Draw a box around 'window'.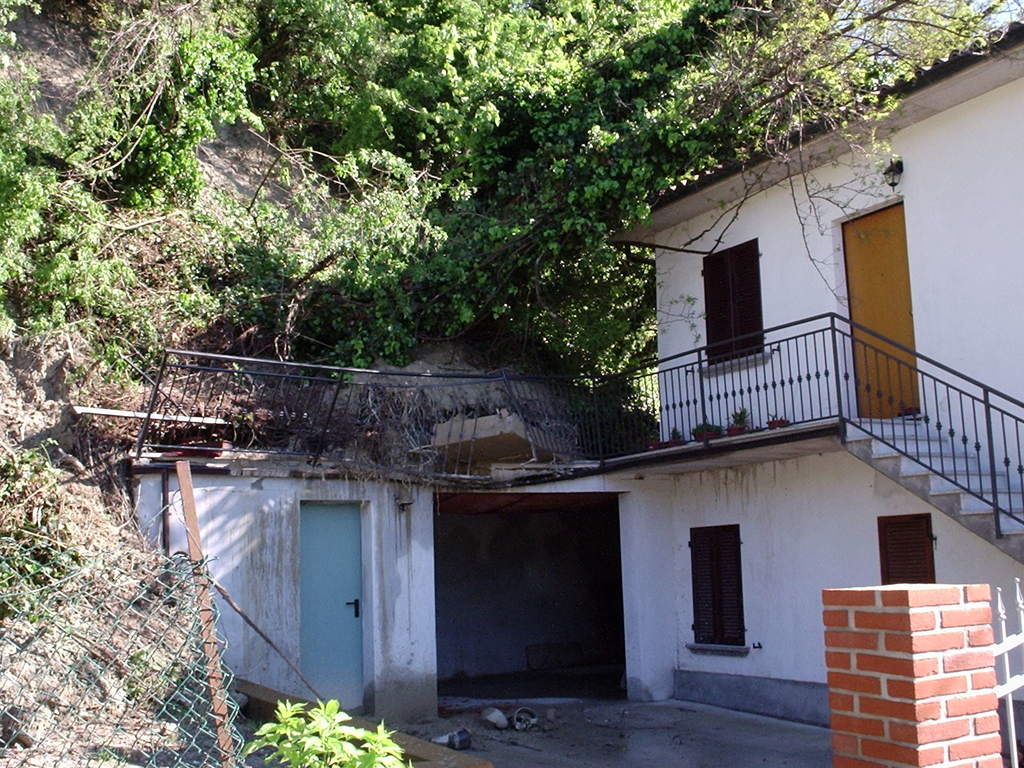
[698, 238, 776, 361].
